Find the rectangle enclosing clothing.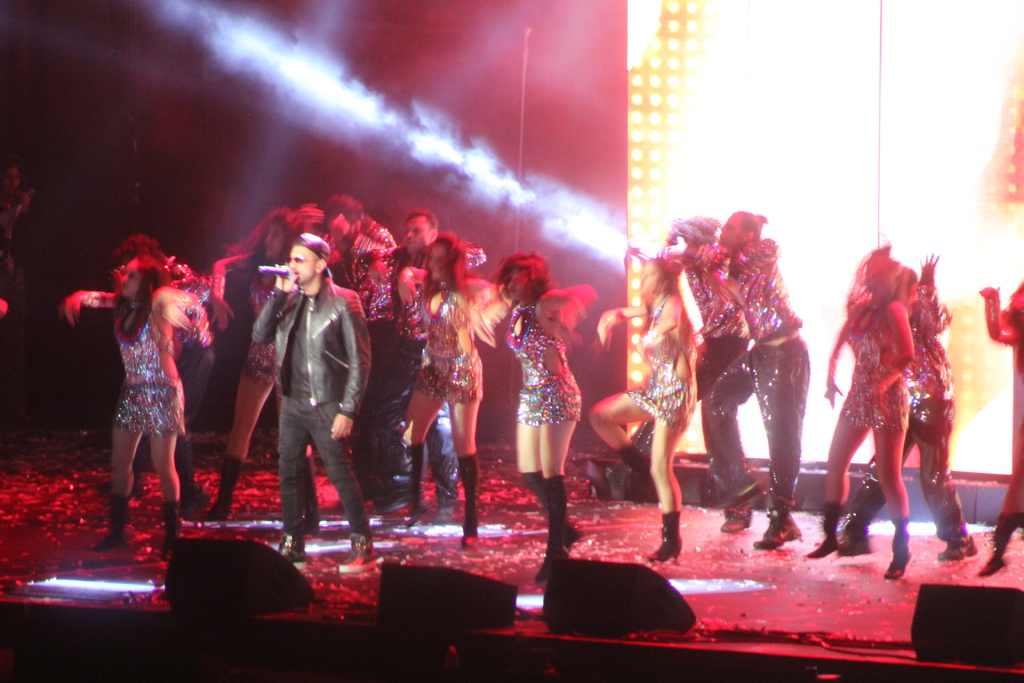
BBox(838, 303, 908, 427).
